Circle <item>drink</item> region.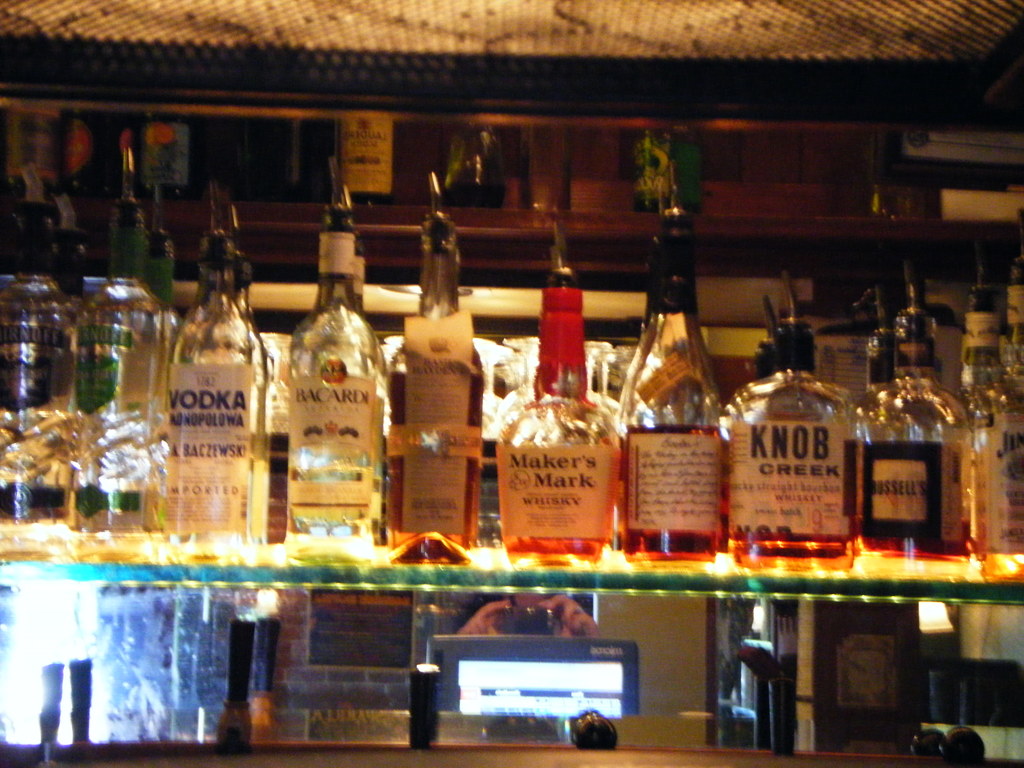
Region: [x1=161, y1=269, x2=266, y2=530].
